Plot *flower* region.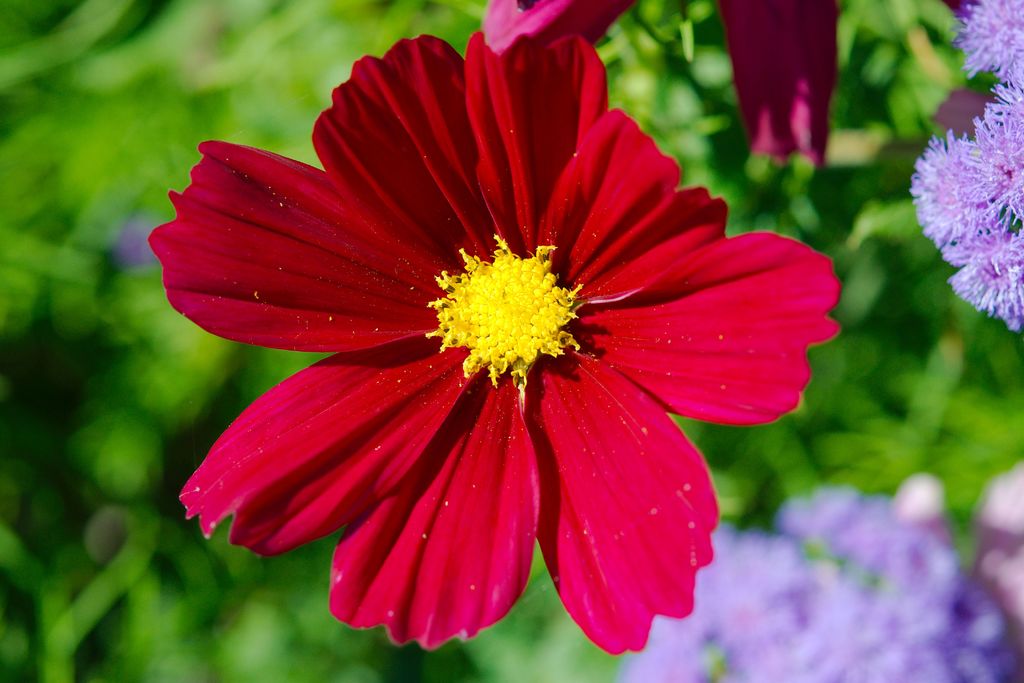
Plotted at (left=144, top=21, right=865, bottom=662).
